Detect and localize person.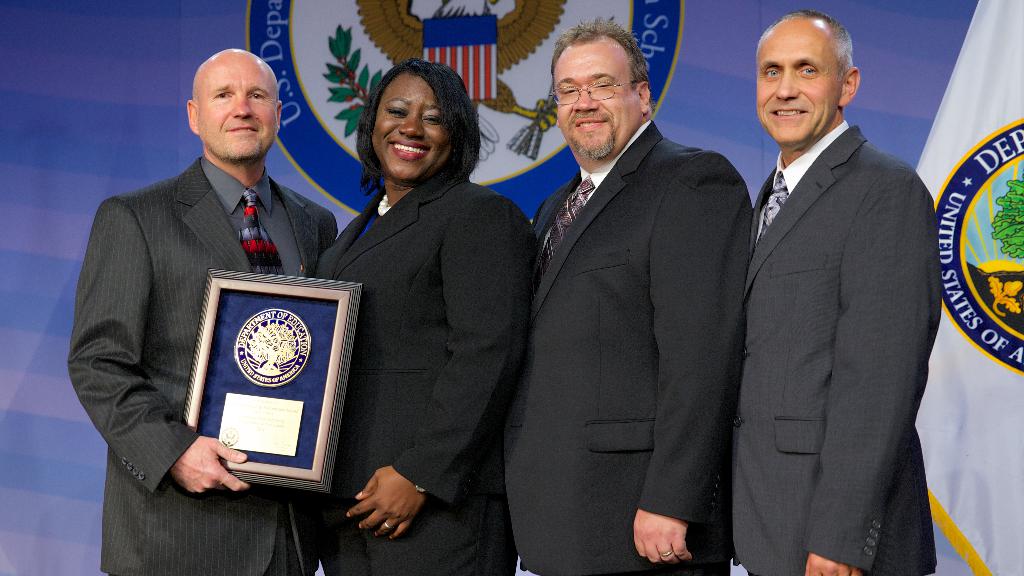
Localized at {"left": 67, "top": 46, "right": 343, "bottom": 575}.
